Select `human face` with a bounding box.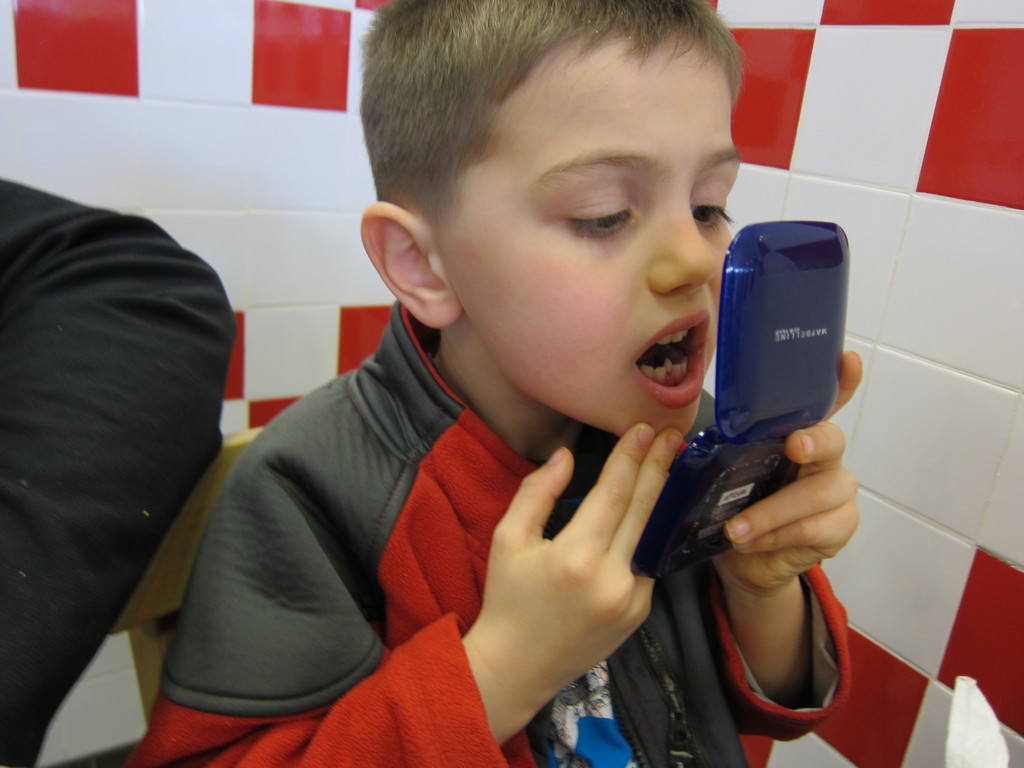
<box>438,42,743,440</box>.
